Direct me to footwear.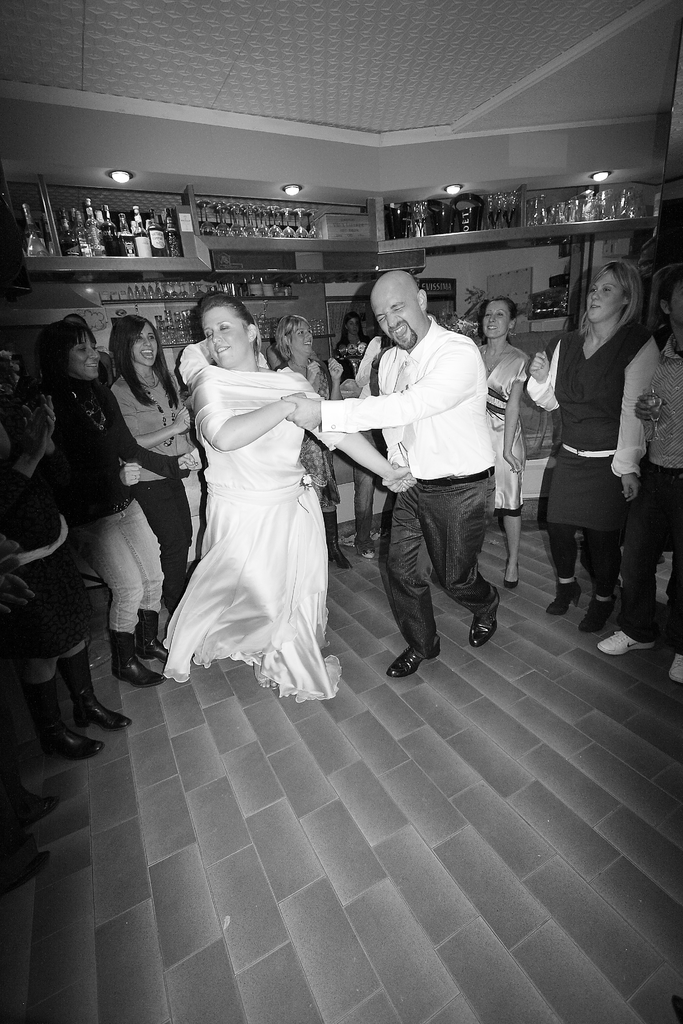
Direction: bbox(575, 595, 606, 628).
